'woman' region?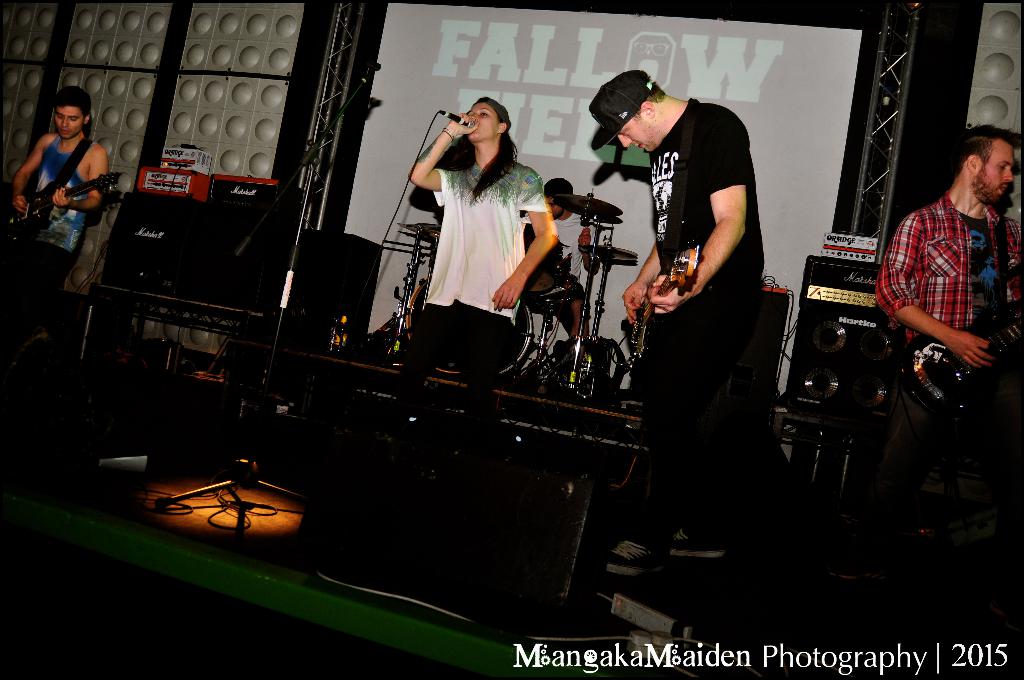
crop(398, 86, 564, 377)
